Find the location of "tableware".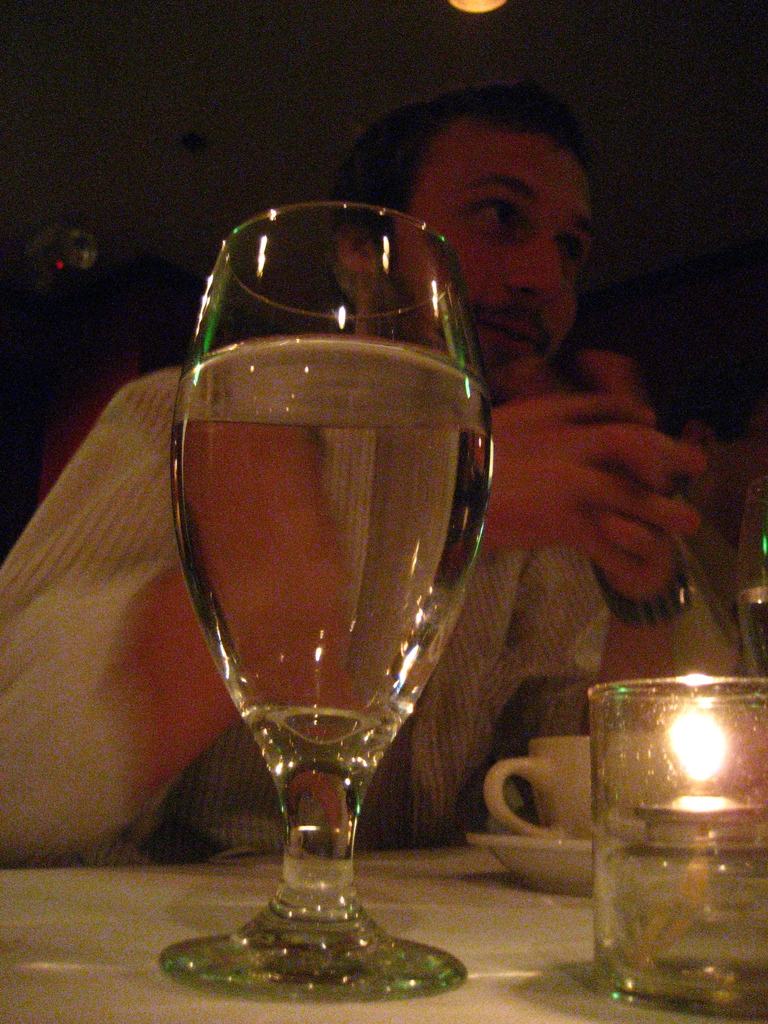
Location: [left=735, top=477, right=767, bottom=694].
